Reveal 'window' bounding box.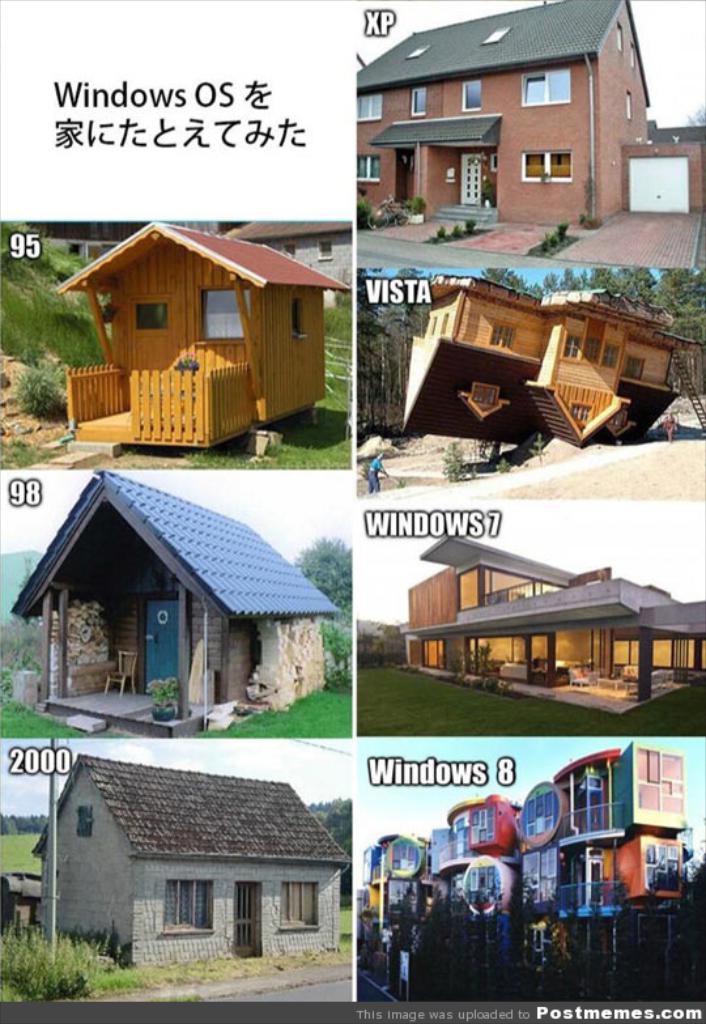
Revealed: x1=357, y1=146, x2=380, y2=190.
